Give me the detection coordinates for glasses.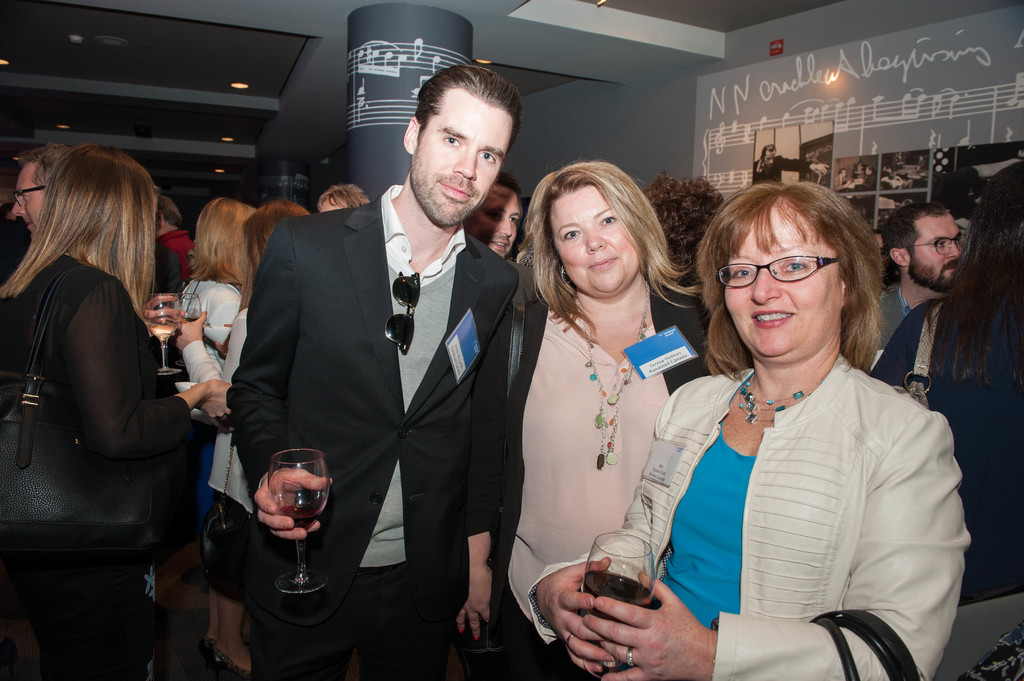
select_region(725, 255, 865, 300).
